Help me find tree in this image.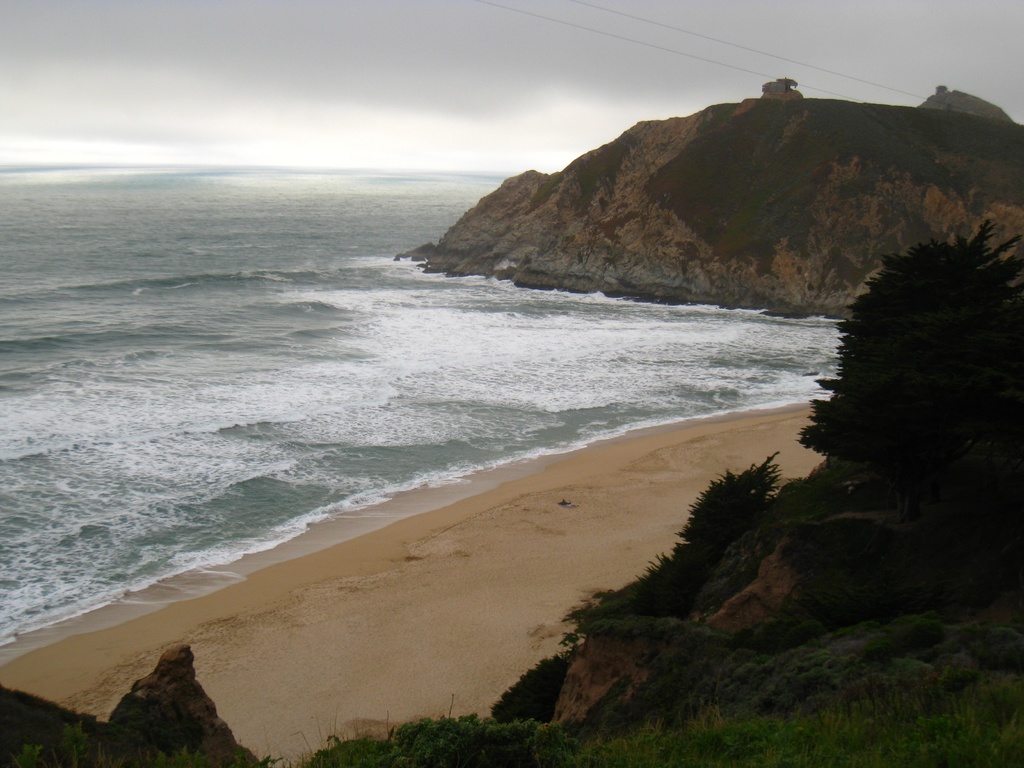
Found it: 799/212/1023/490.
